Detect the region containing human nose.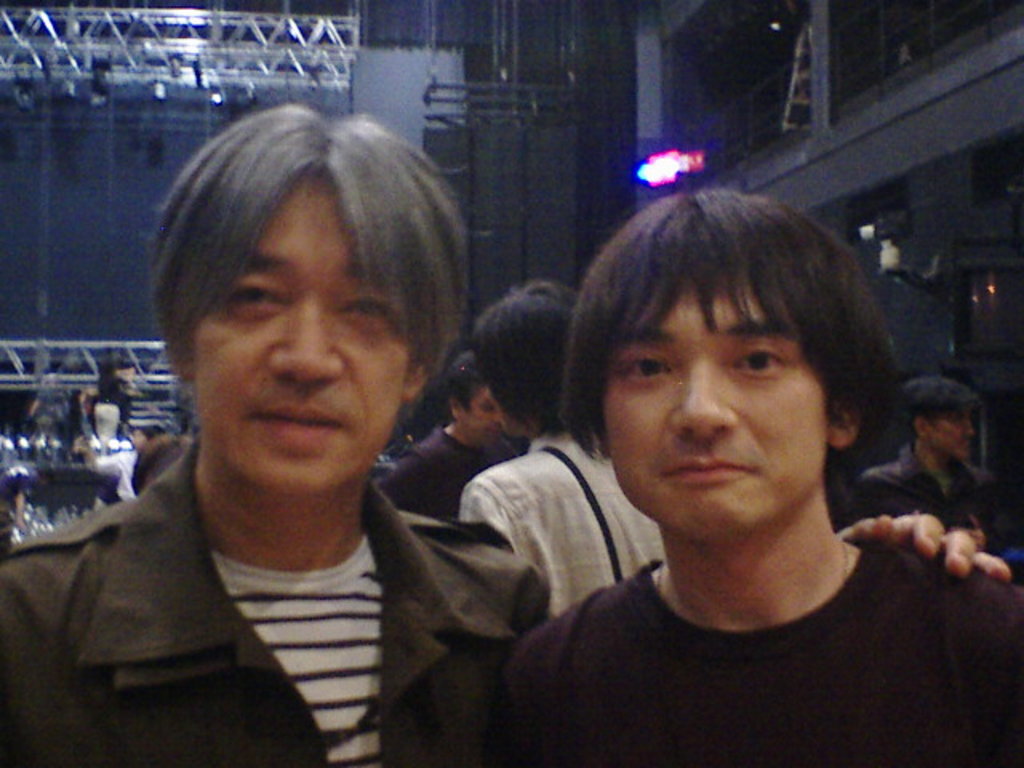
269 294 344 384.
